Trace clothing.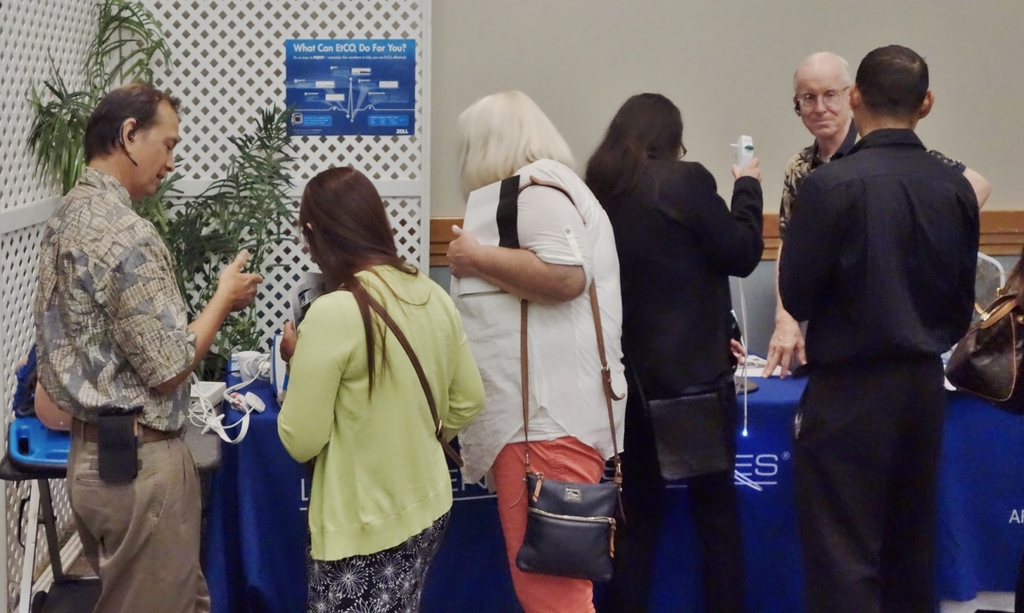
Traced to <box>264,223,465,595</box>.
